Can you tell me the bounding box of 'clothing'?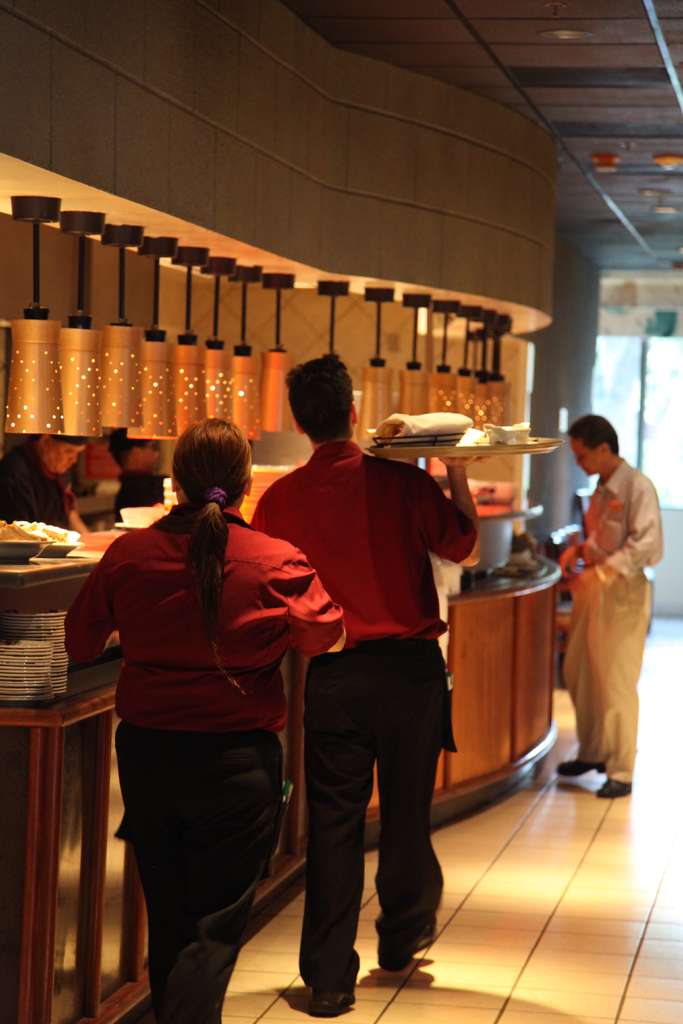
<bbox>557, 429, 664, 776</bbox>.
